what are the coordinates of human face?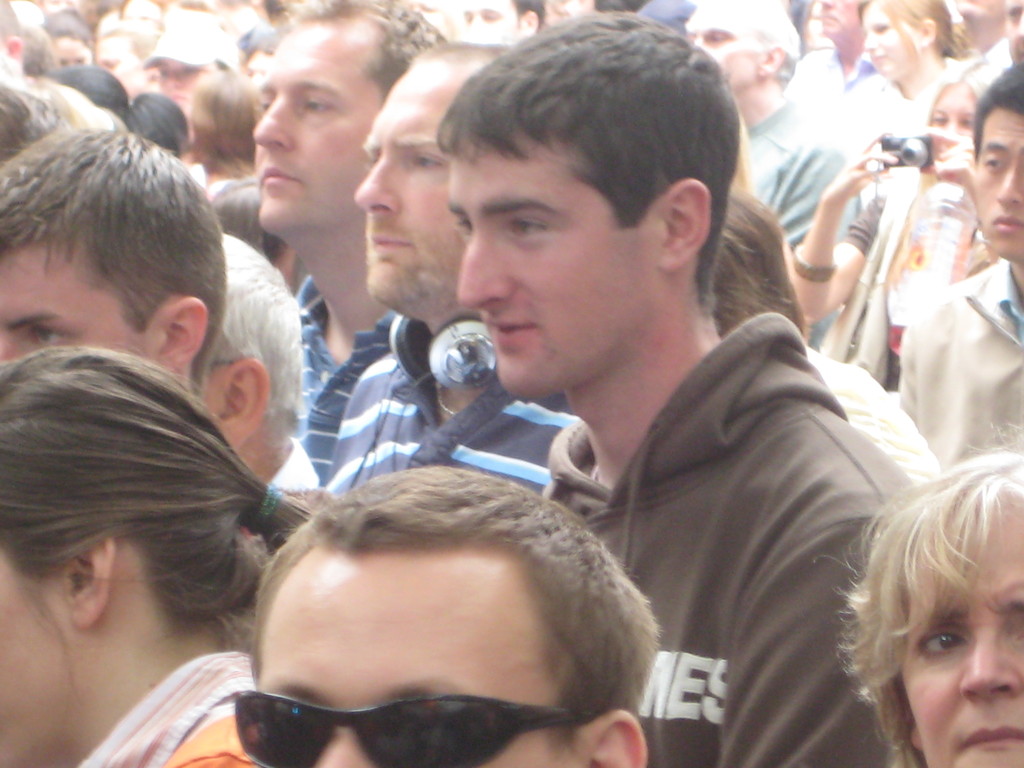
rect(125, 3, 159, 42).
